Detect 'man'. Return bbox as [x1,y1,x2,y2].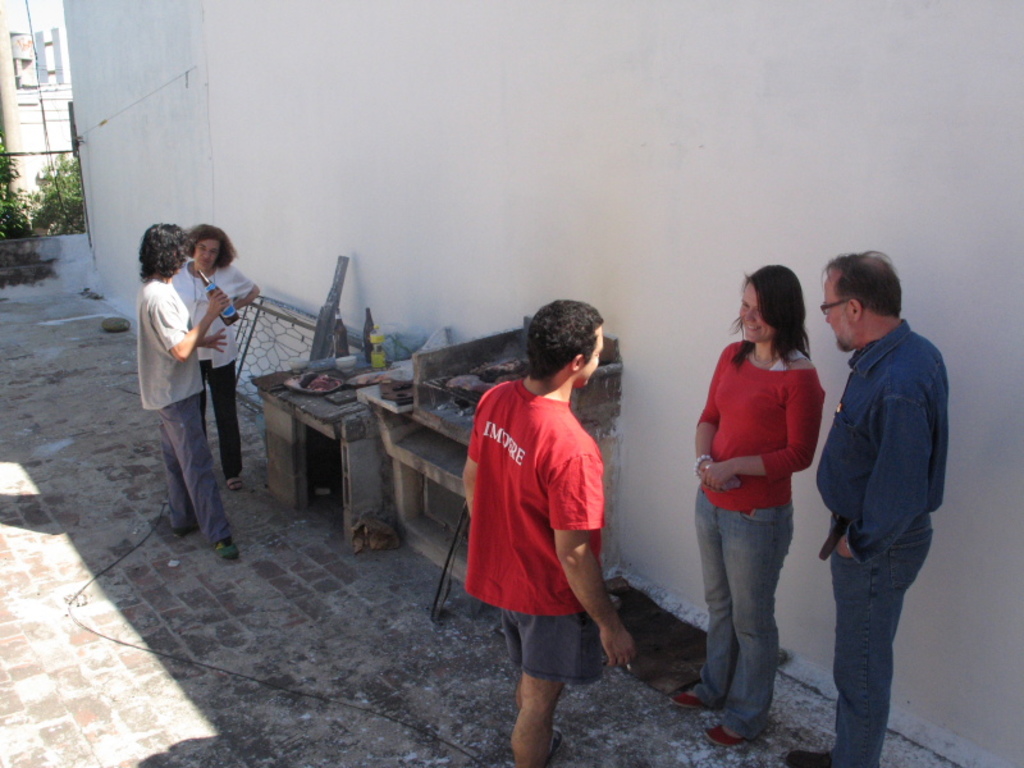
[457,296,623,767].
